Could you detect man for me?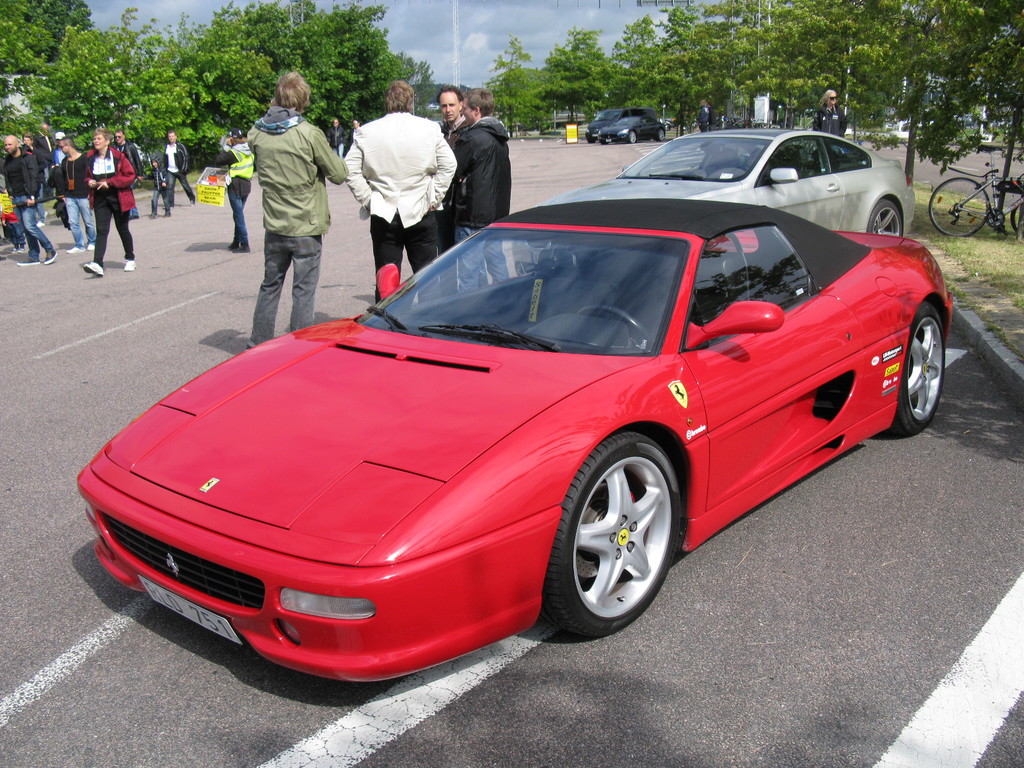
Detection result: rect(451, 83, 513, 289).
